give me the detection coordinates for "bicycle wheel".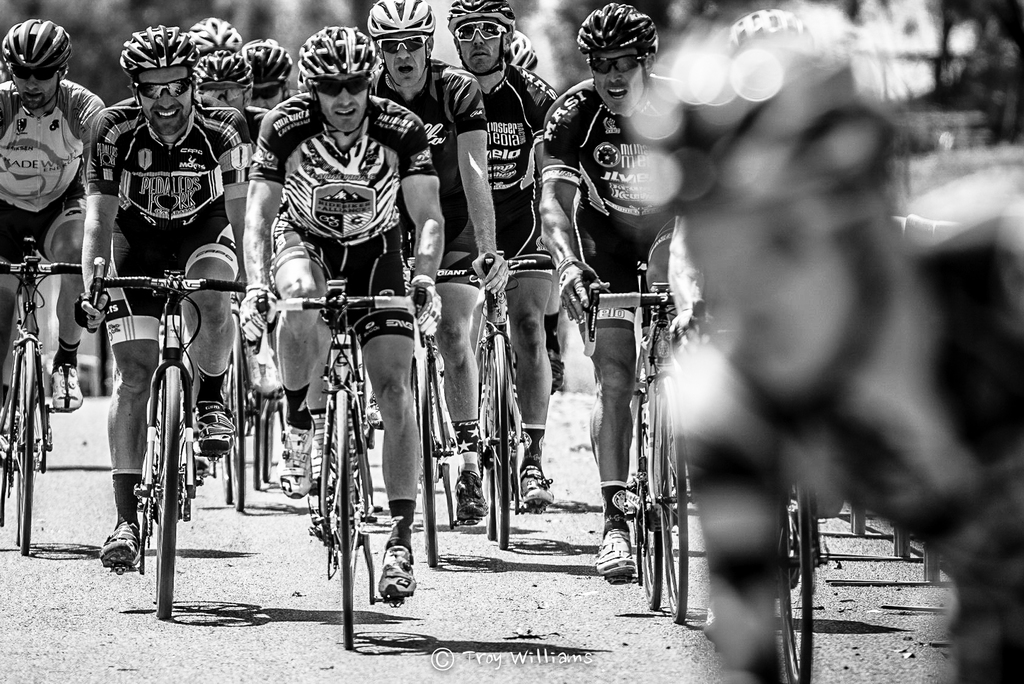
select_region(413, 345, 438, 571).
